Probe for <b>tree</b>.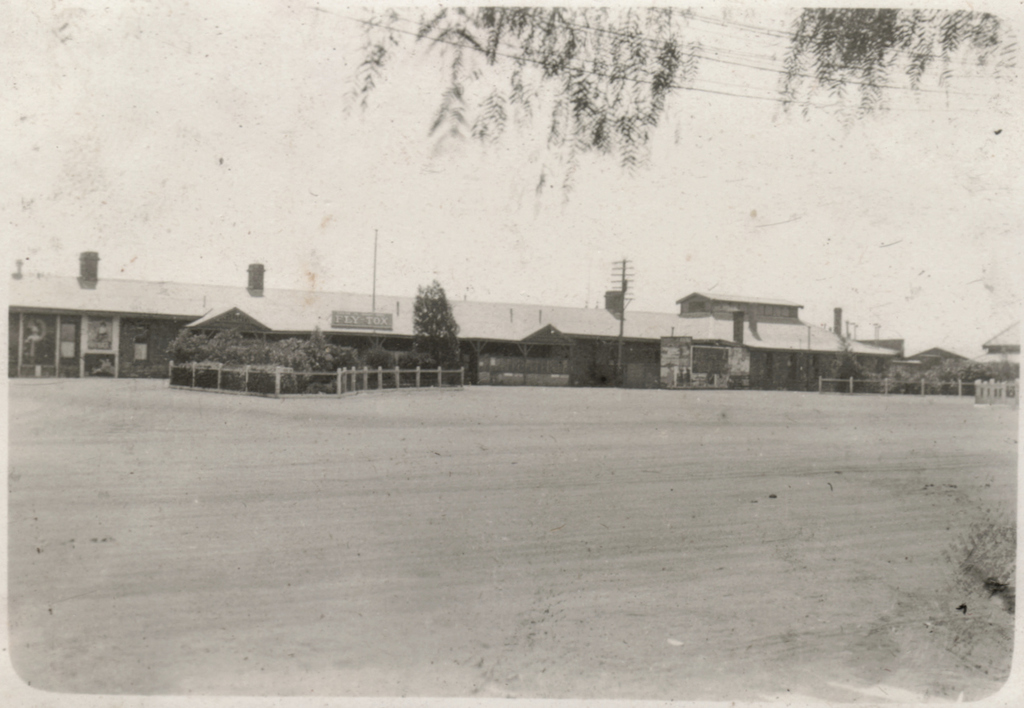
Probe result: crop(821, 321, 870, 380).
